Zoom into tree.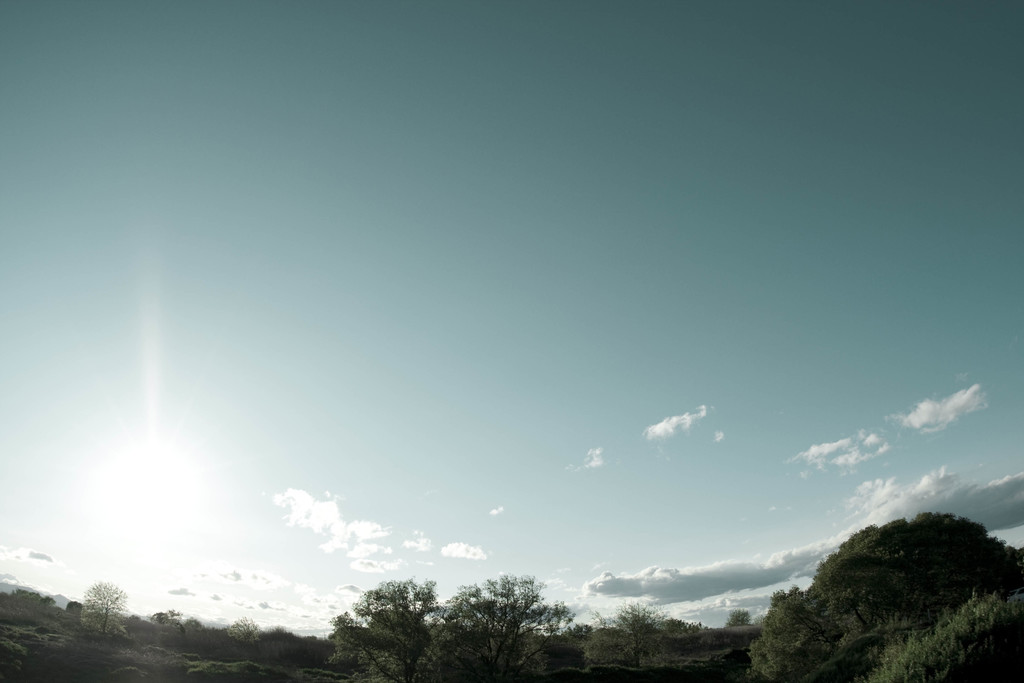
Zoom target: bbox=(331, 579, 451, 682).
